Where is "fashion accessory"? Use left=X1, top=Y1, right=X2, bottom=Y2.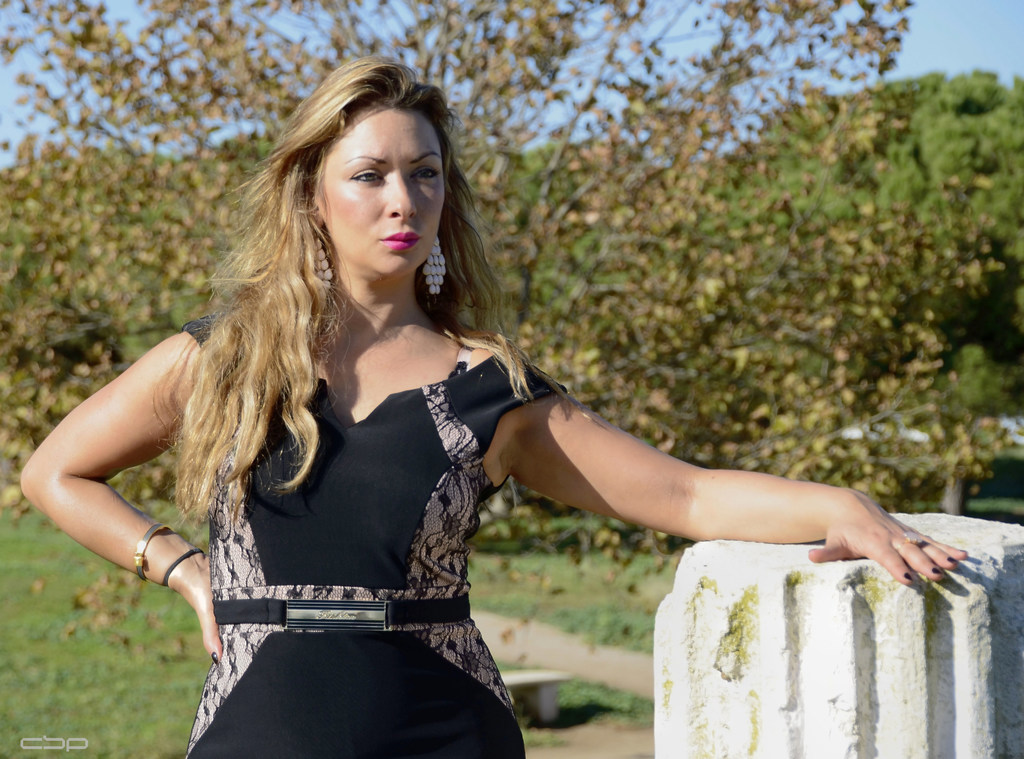
left=876, top=460, right=1023, bottom=521.
